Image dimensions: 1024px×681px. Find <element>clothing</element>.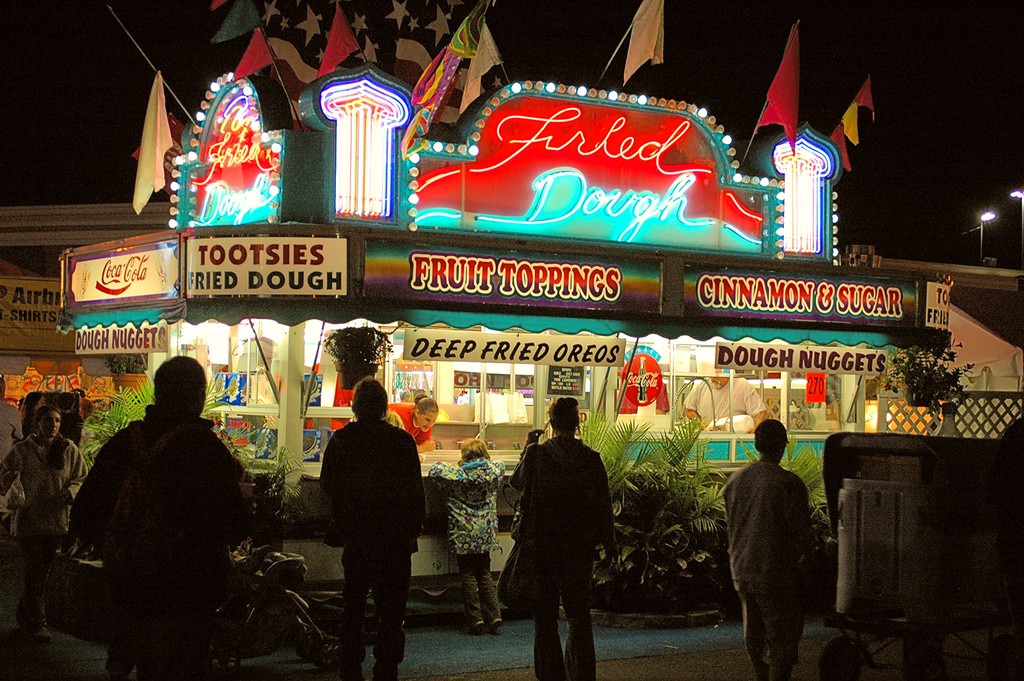
detection(0, 405, 22, 459).
